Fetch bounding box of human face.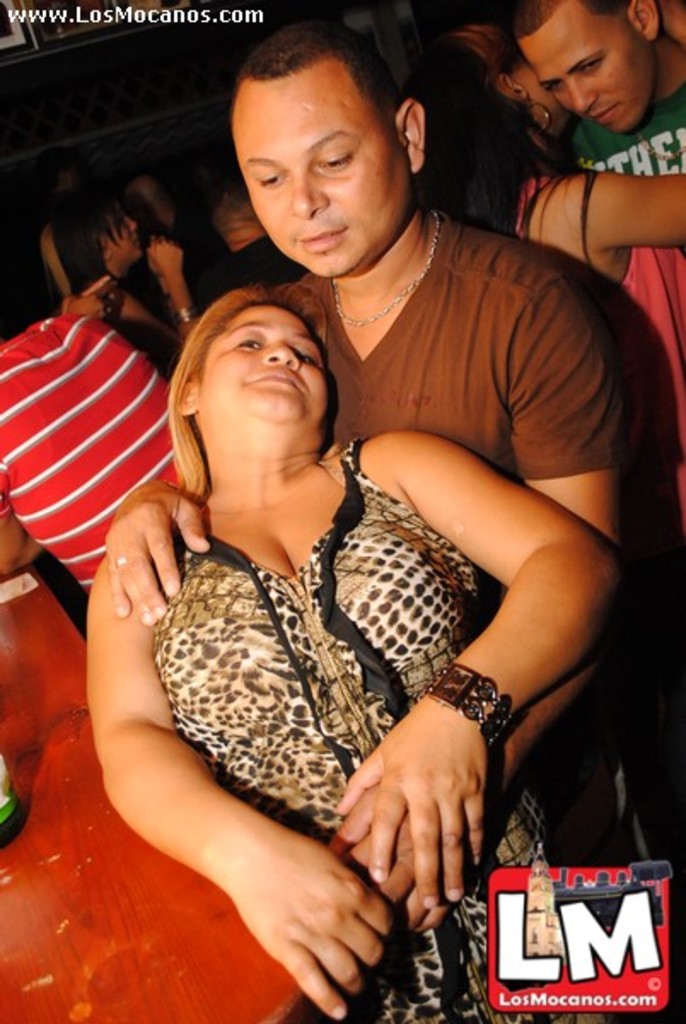
Bbox: locate(201, 304, 328, 423).
